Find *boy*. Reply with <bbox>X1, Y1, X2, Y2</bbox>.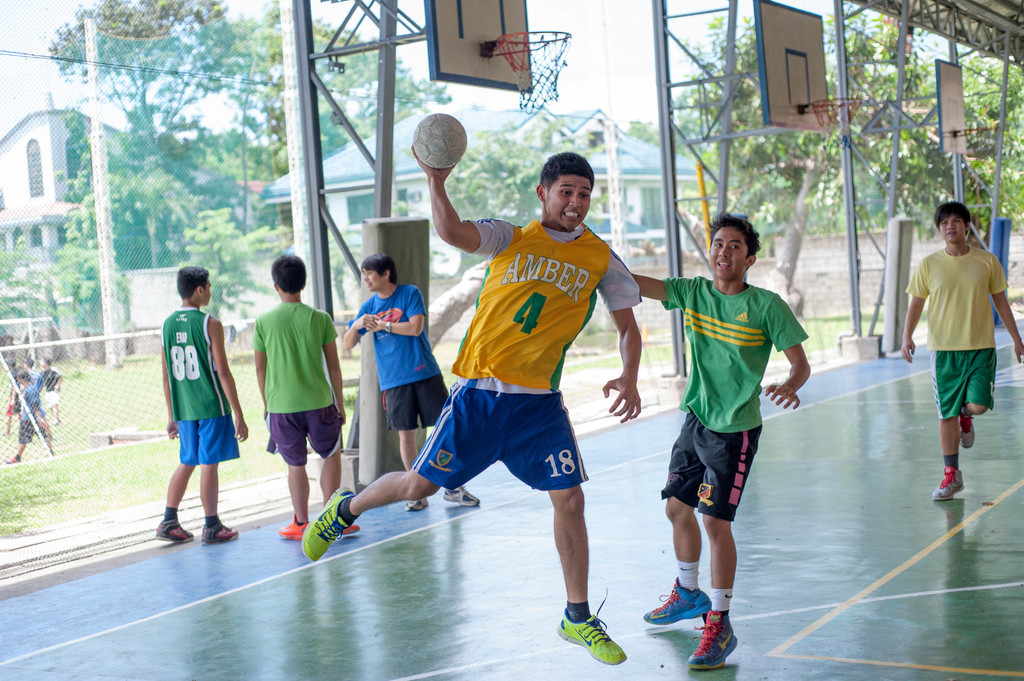
<bbox>253, 255, 358, 539</bbox>.
